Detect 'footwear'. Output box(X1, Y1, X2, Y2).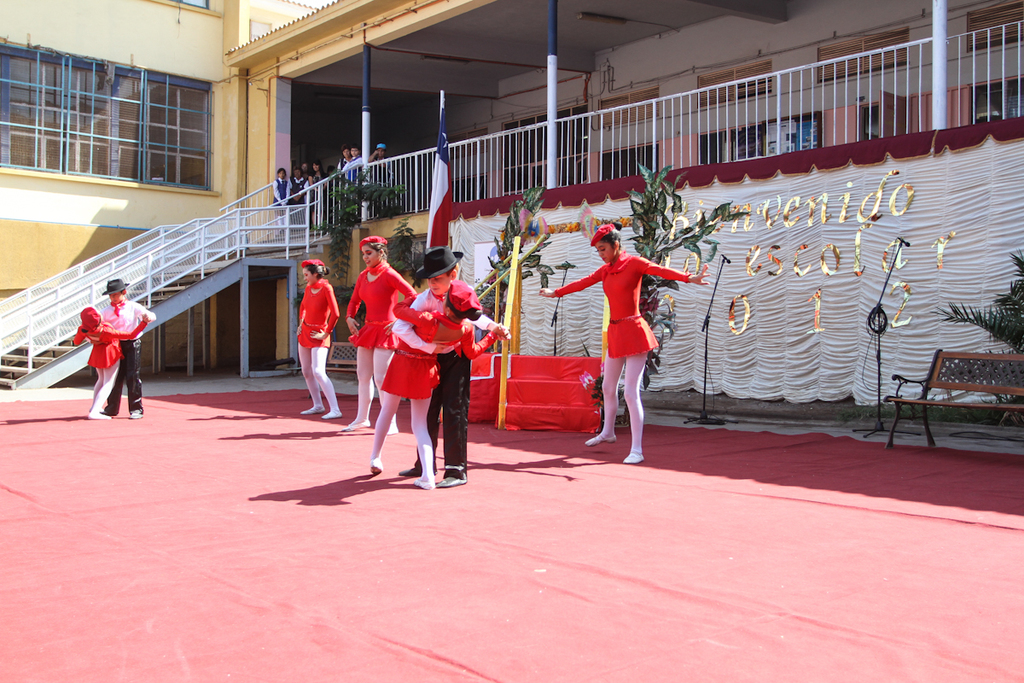
box(85, 407, 109, 423).
